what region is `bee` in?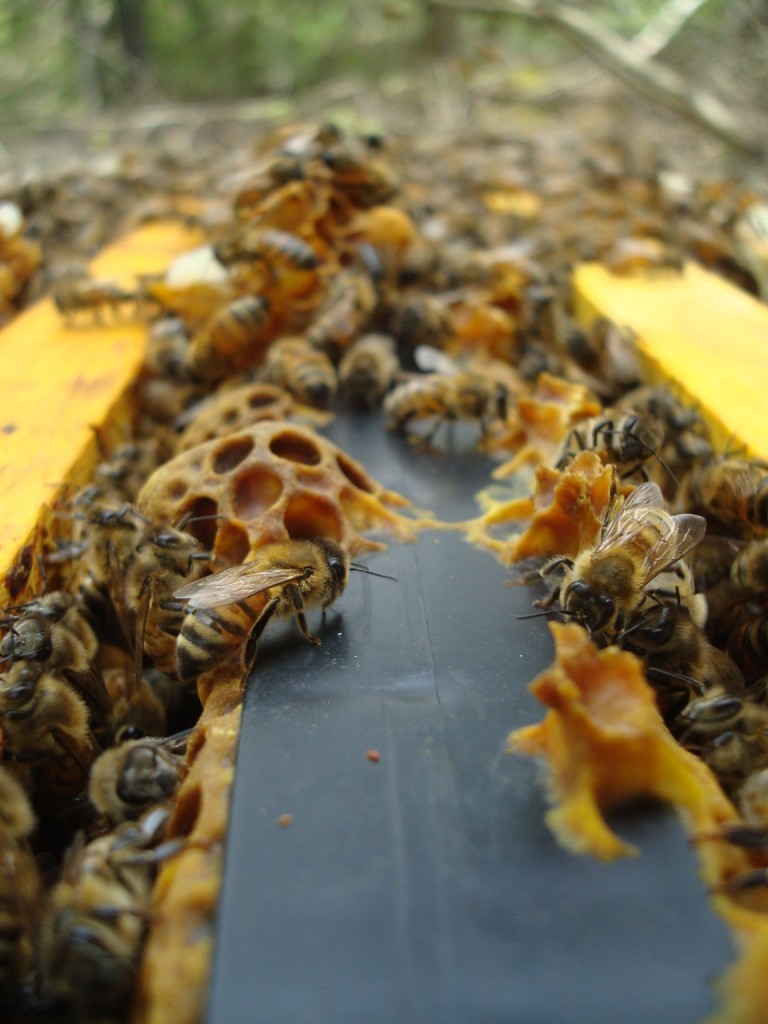
<region>257, 221, 328, 278</region>.
